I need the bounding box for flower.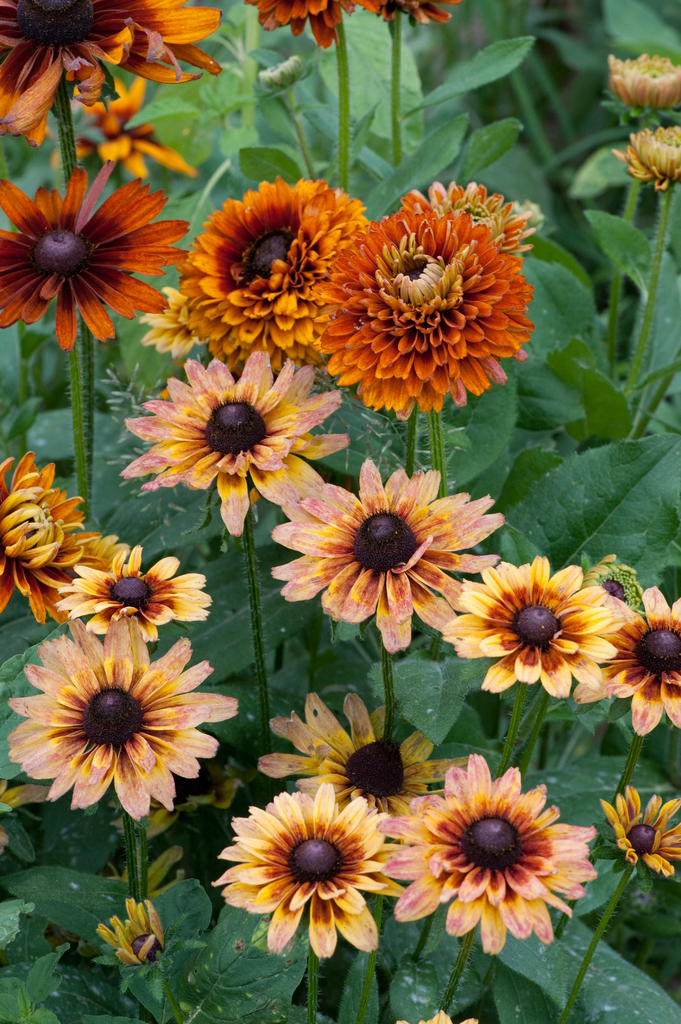
Here it is: <bbox>7, 620, 241, 823</bbox>.
